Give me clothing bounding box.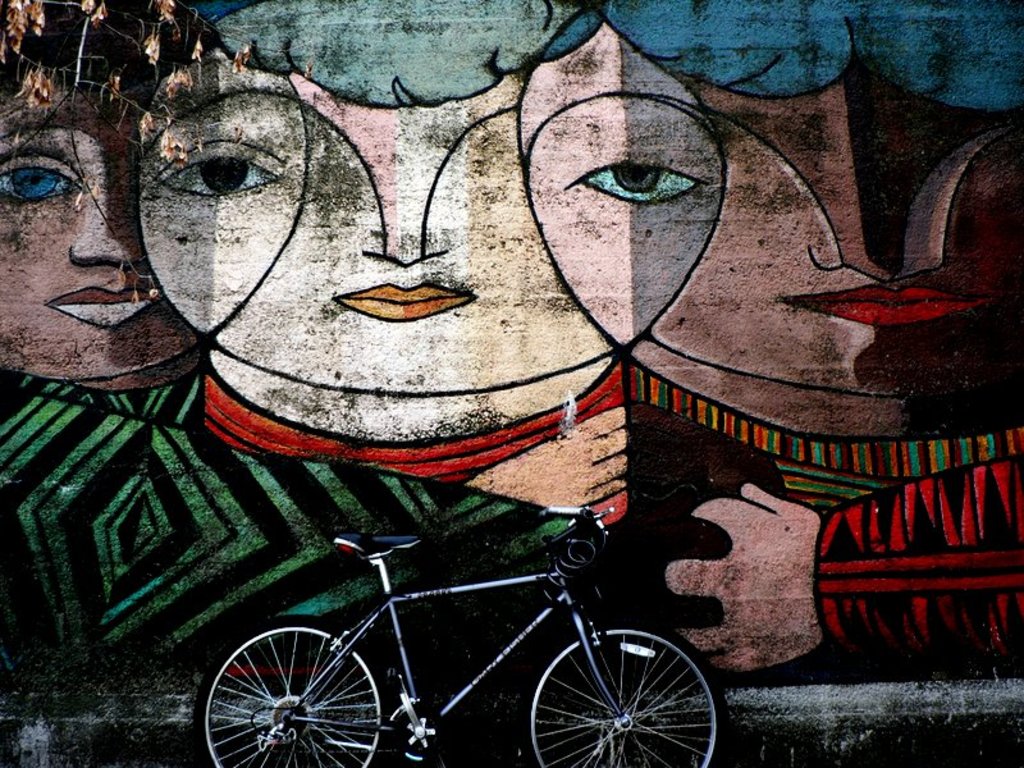
<box>626,364,1023,675</box>.
